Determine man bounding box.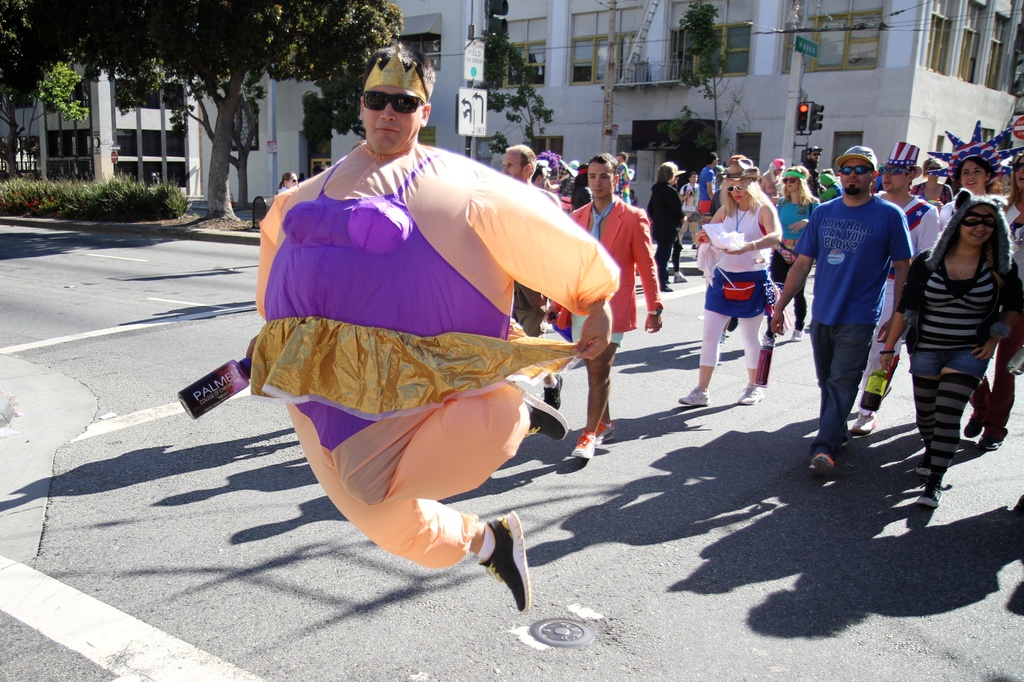
Determined: bbox=(644, 156, 684, 292).
